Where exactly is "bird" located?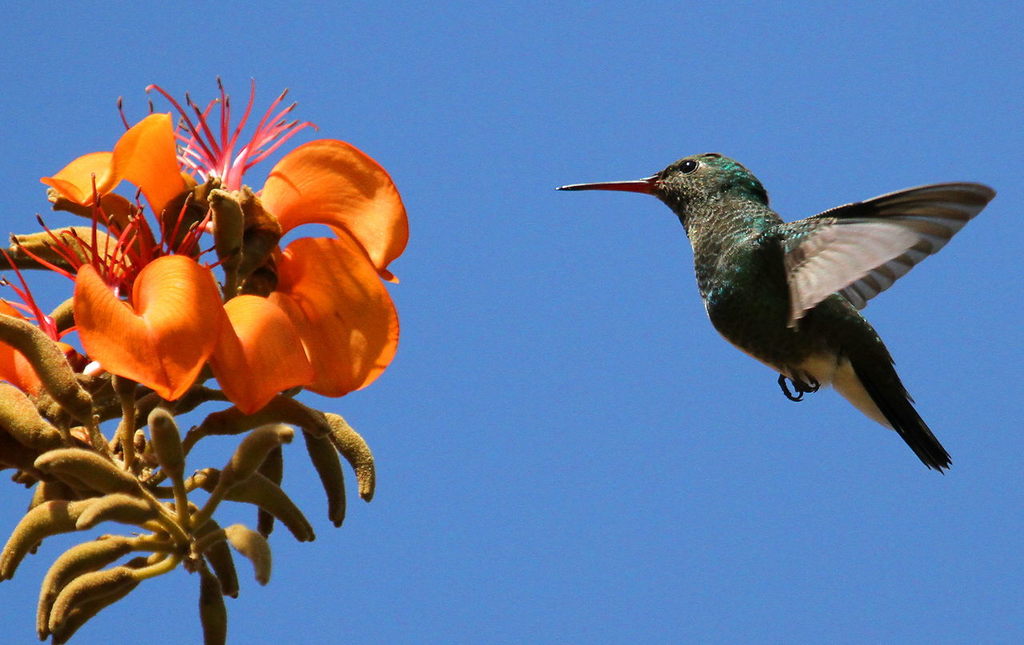
Its bounding box is box=[578, 144, 997, 475].
